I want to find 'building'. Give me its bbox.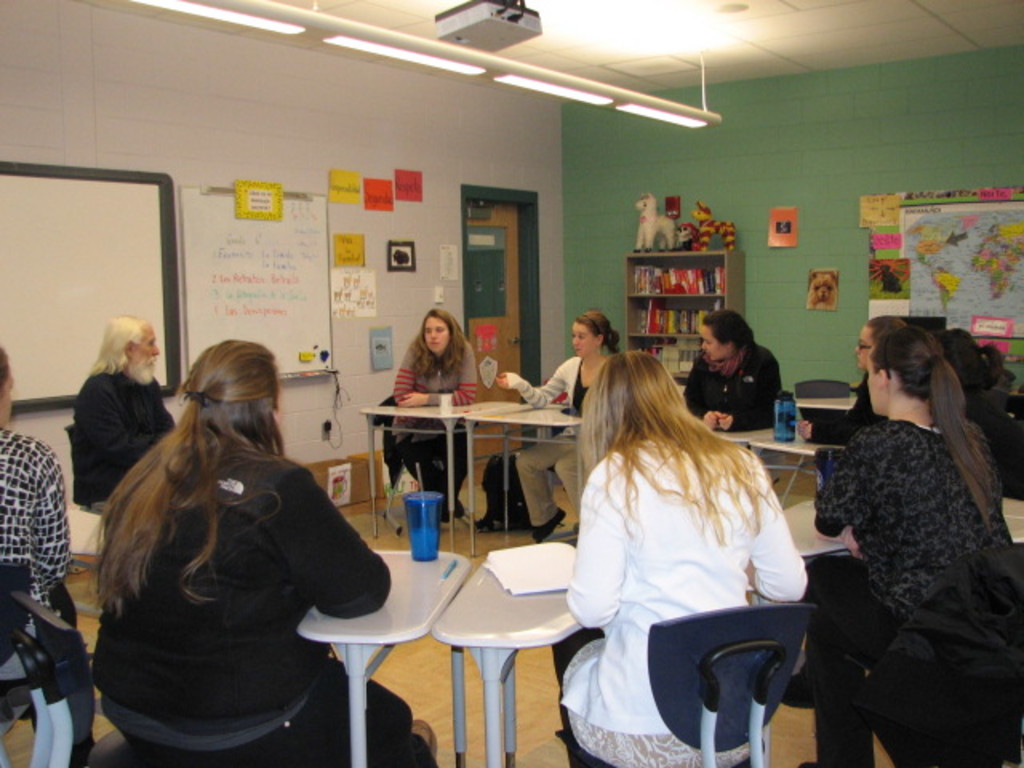
x1=0 y1=0 x2=1022 y2=766.
